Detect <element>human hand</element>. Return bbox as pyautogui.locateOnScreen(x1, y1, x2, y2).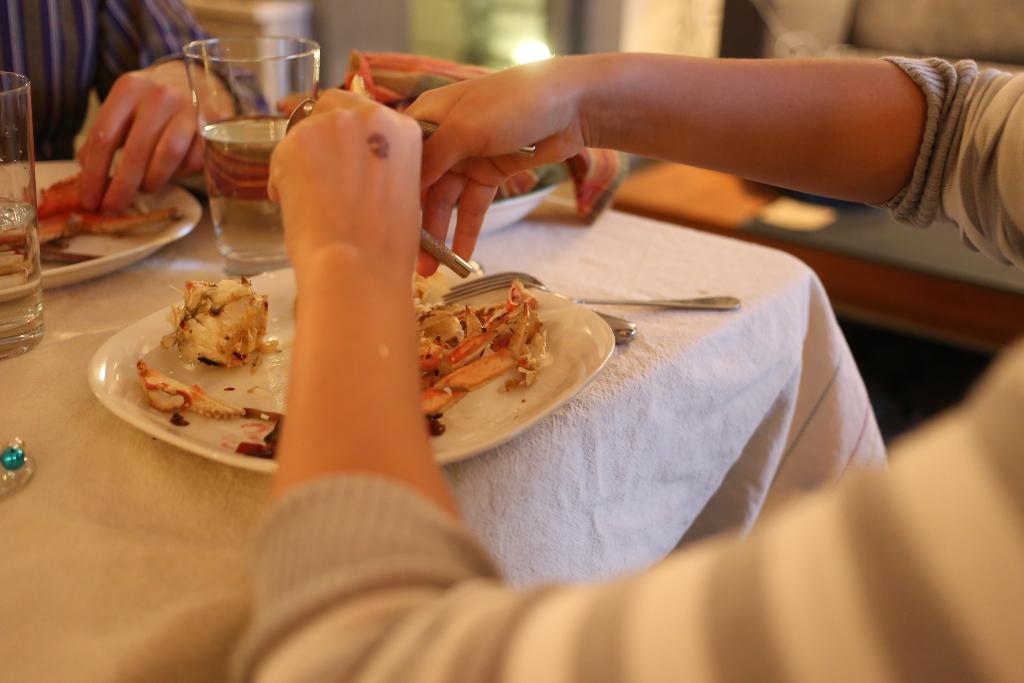
pyautogui.locateOnScreen(73, 62, 237, 220).
